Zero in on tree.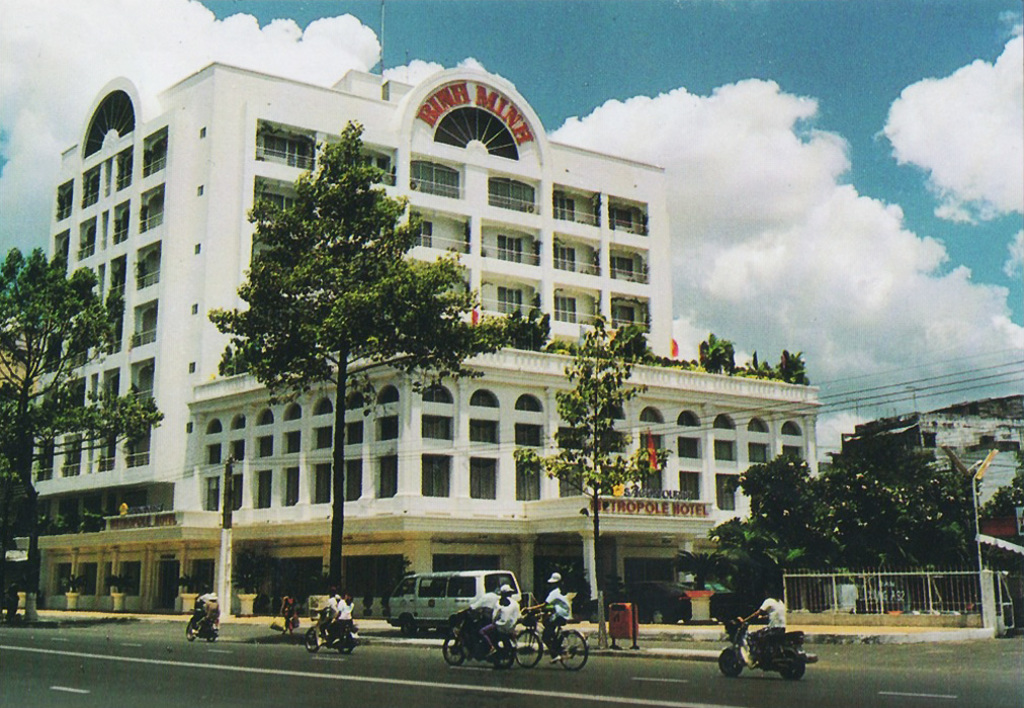
Zeroed in: select_region(518, 293, 675, 644).
